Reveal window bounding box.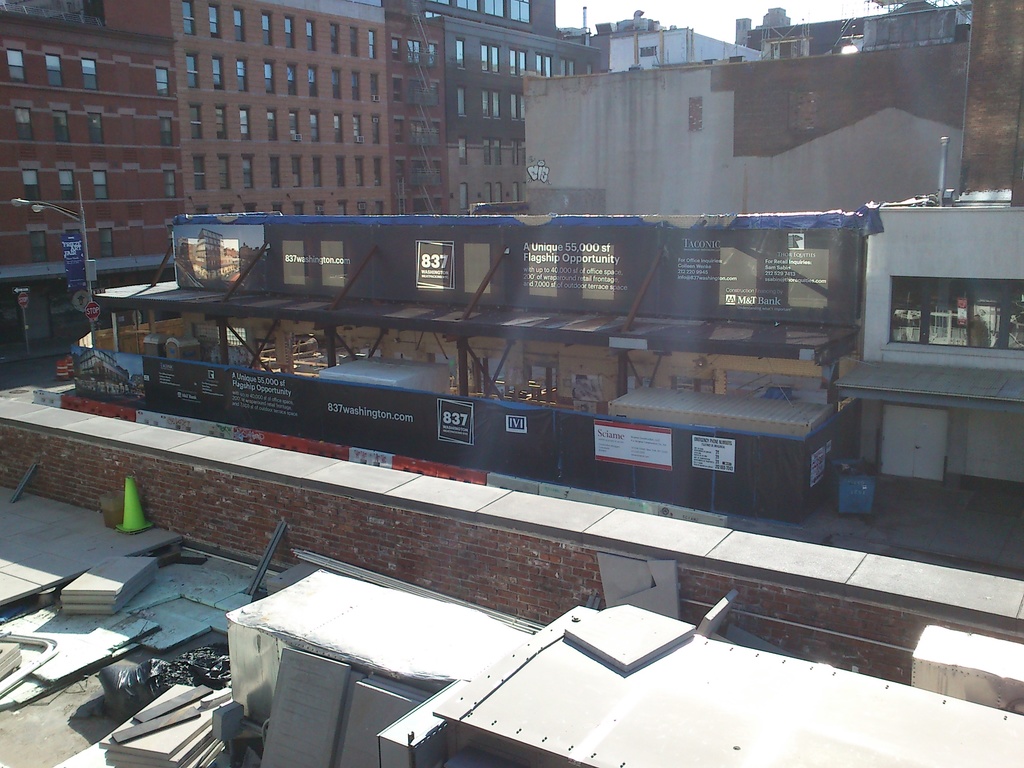
Revealed: 410:81:419:104.
